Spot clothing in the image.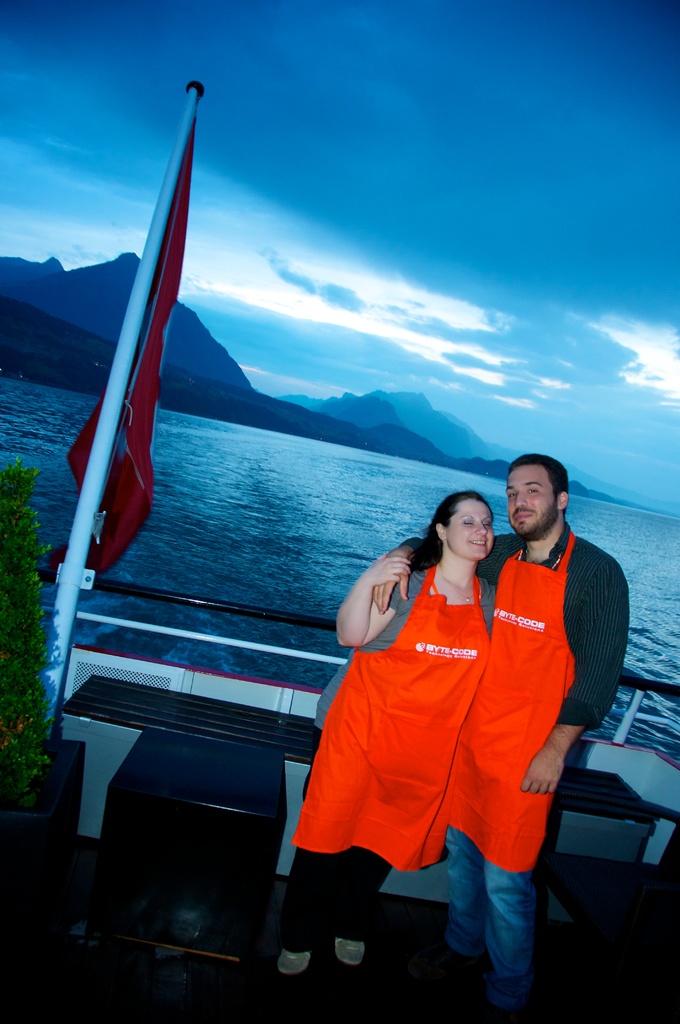
clothing found at box=[339, 548, 514, 893].
